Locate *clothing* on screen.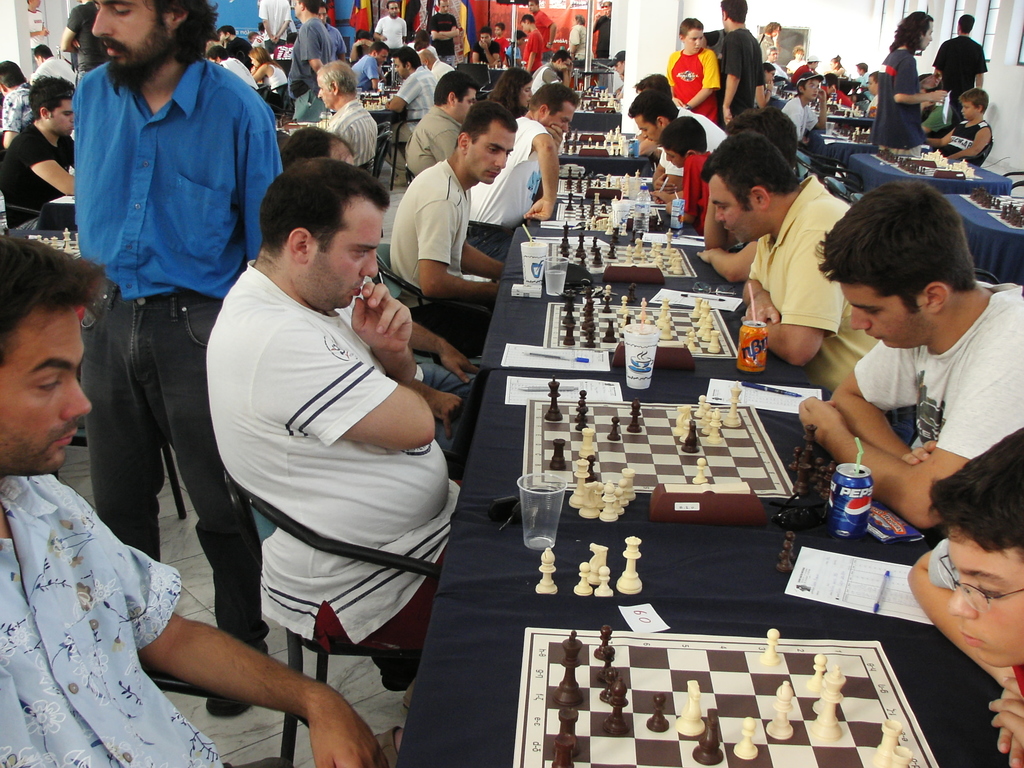
On screen at bbox(352, 58, 376, 93).
